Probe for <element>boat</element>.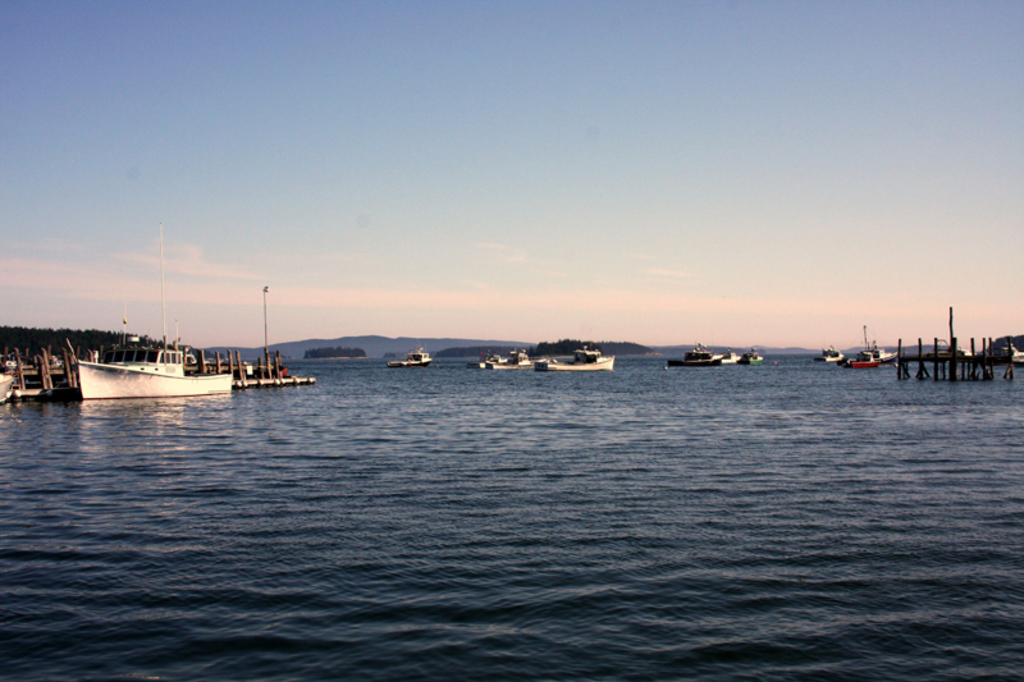
Probe result: detection(534, 345, 613, 372).
